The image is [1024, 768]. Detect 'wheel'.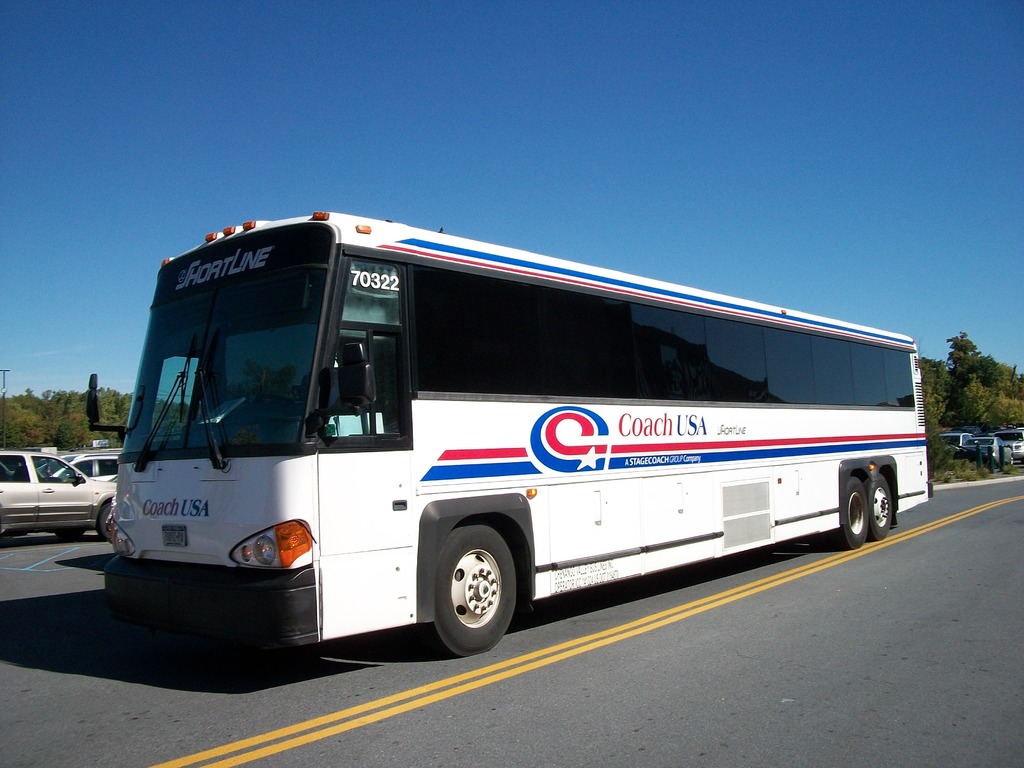
Detection: [left=97, top=503, right=109, bottom=540].
